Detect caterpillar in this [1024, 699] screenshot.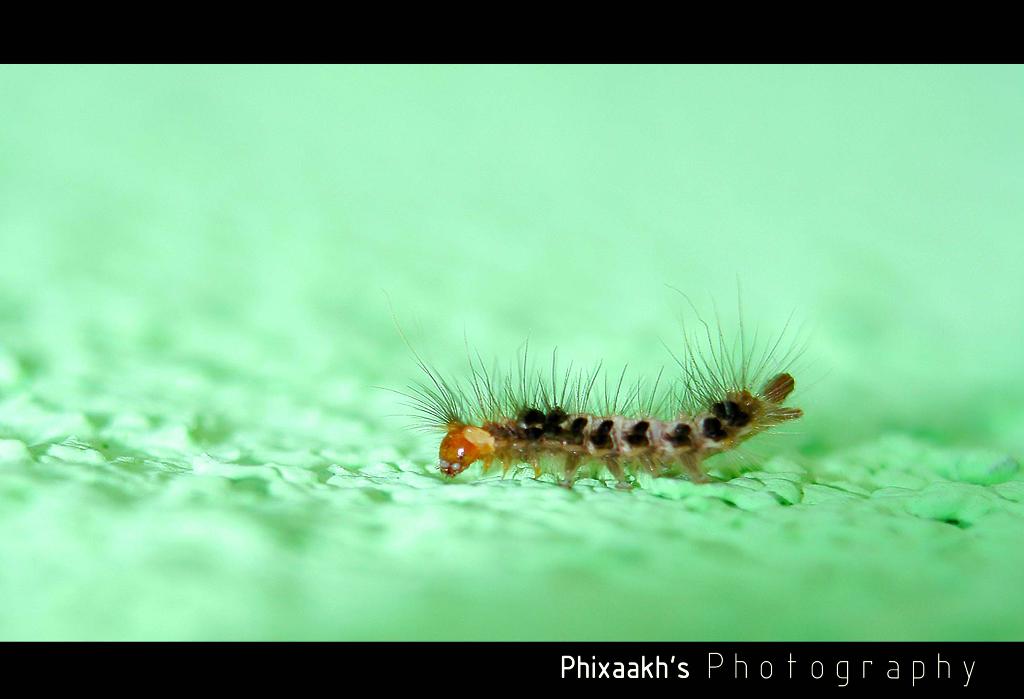
Detection: left=365, top=265, right=835, bottom=488.
